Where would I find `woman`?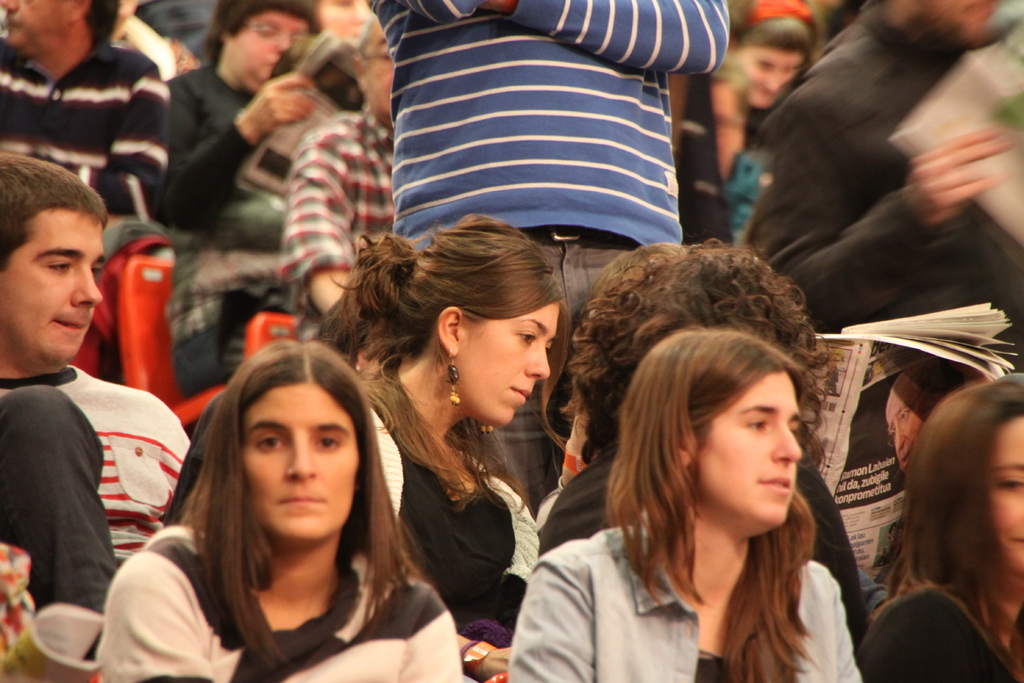
At <bbox>324, 213, 535, 682</bbox>.
